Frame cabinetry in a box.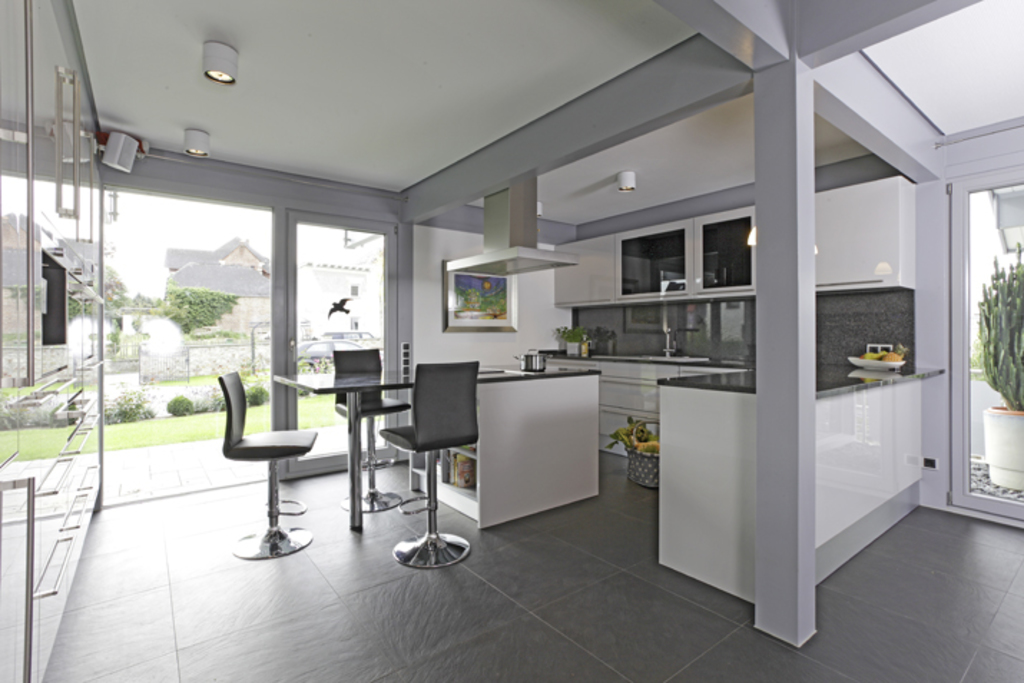
554,216,695,304.
